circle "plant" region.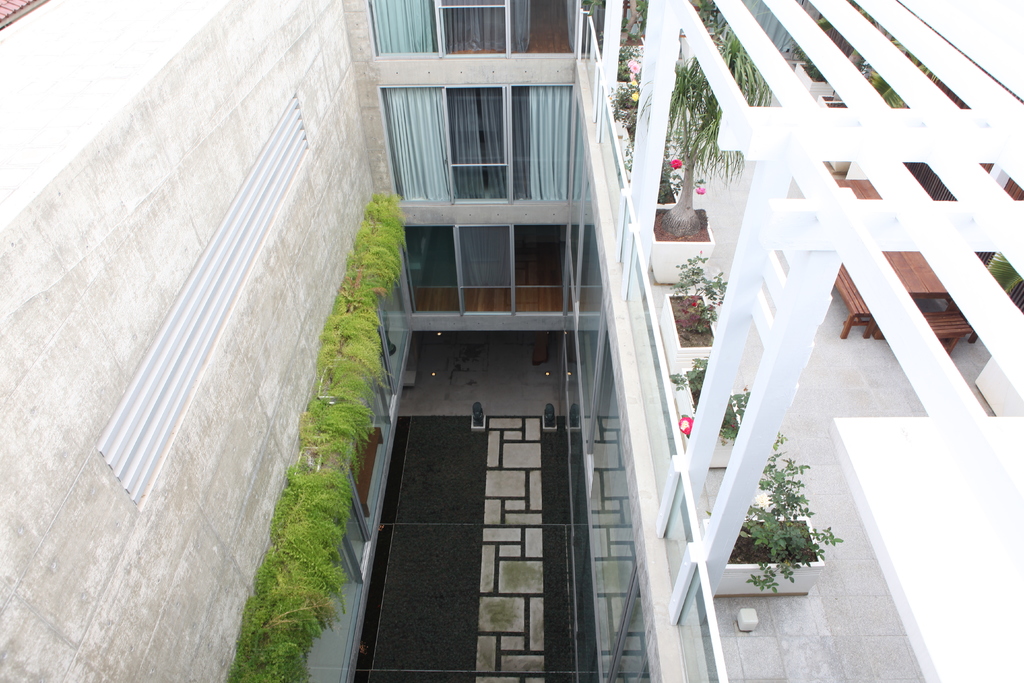
Region: rect(659, 26, 772, 235).
